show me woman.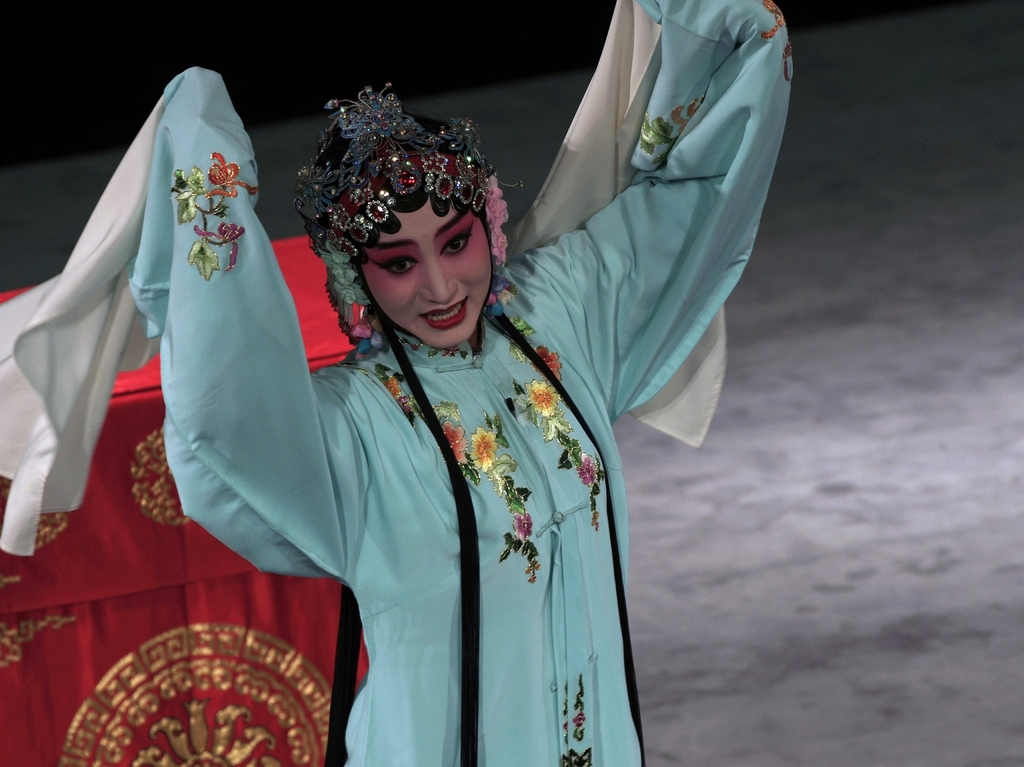
woman is here: {"left": 132, "top": 0, "right": 792, "bottom": 766}.
